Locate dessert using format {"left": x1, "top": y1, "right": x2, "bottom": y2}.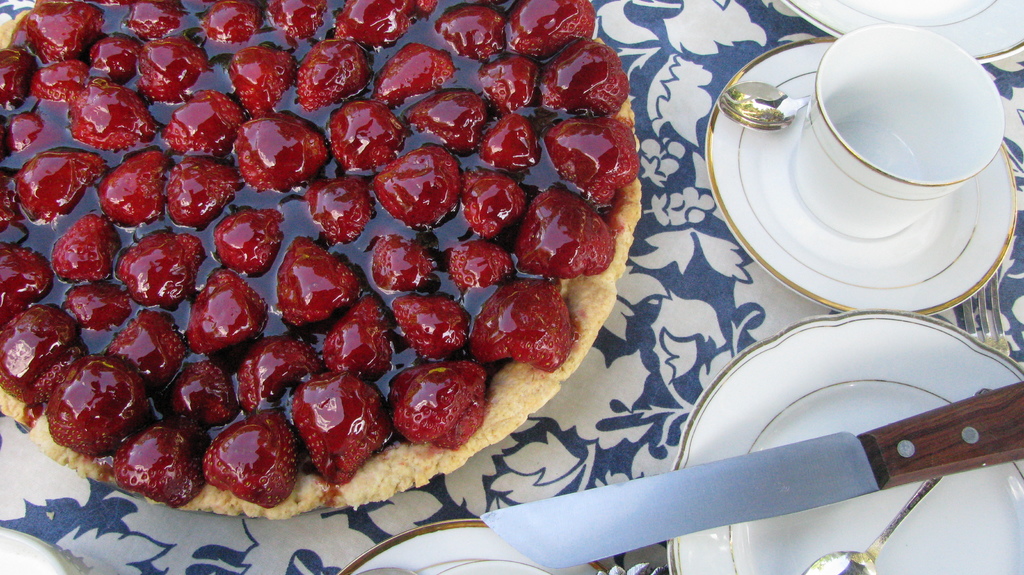
{"left": 113, "top": 310, "right": 196, "bottom": 395}.
